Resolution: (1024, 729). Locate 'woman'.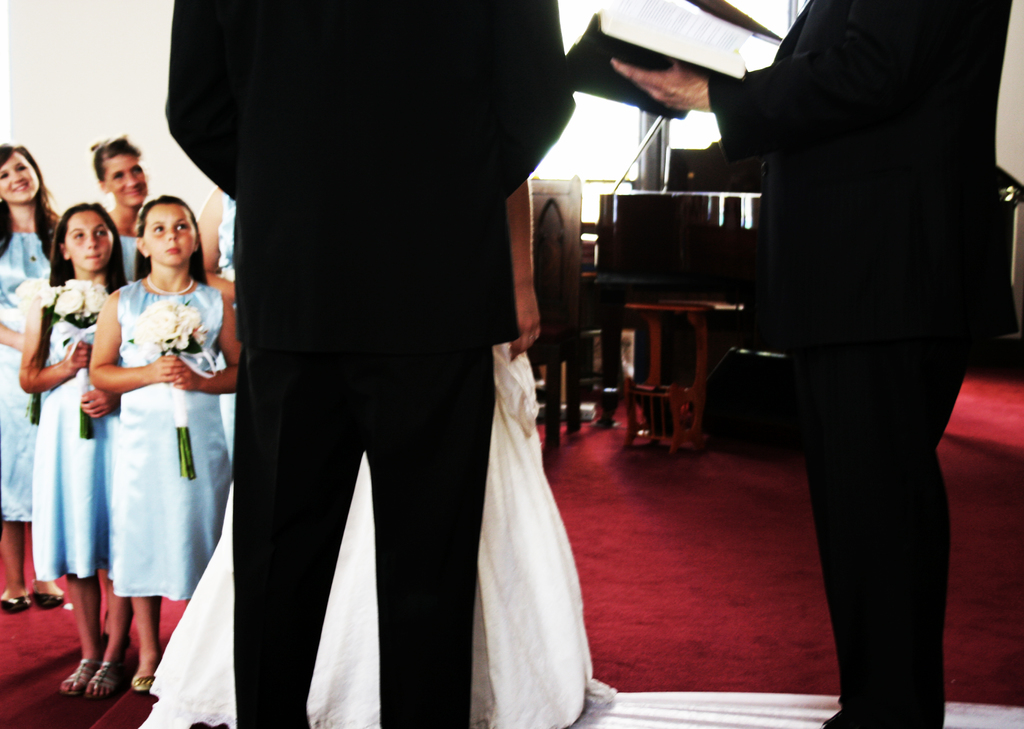
locate(198, 181, 241, 469).
